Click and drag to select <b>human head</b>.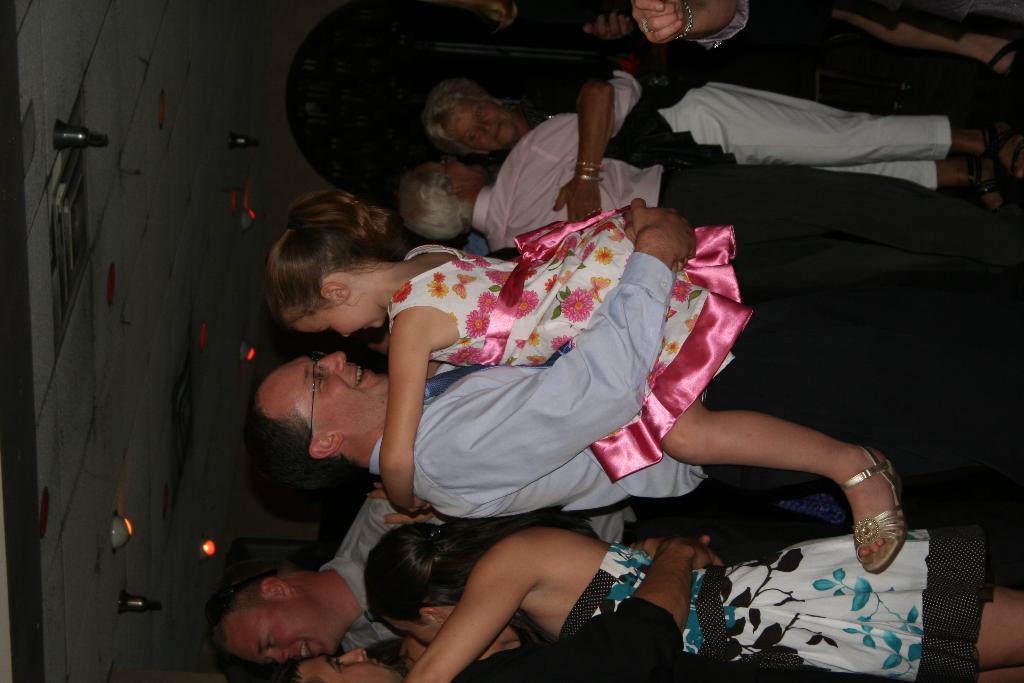
Selection: region(246, 352, 394, 484).
